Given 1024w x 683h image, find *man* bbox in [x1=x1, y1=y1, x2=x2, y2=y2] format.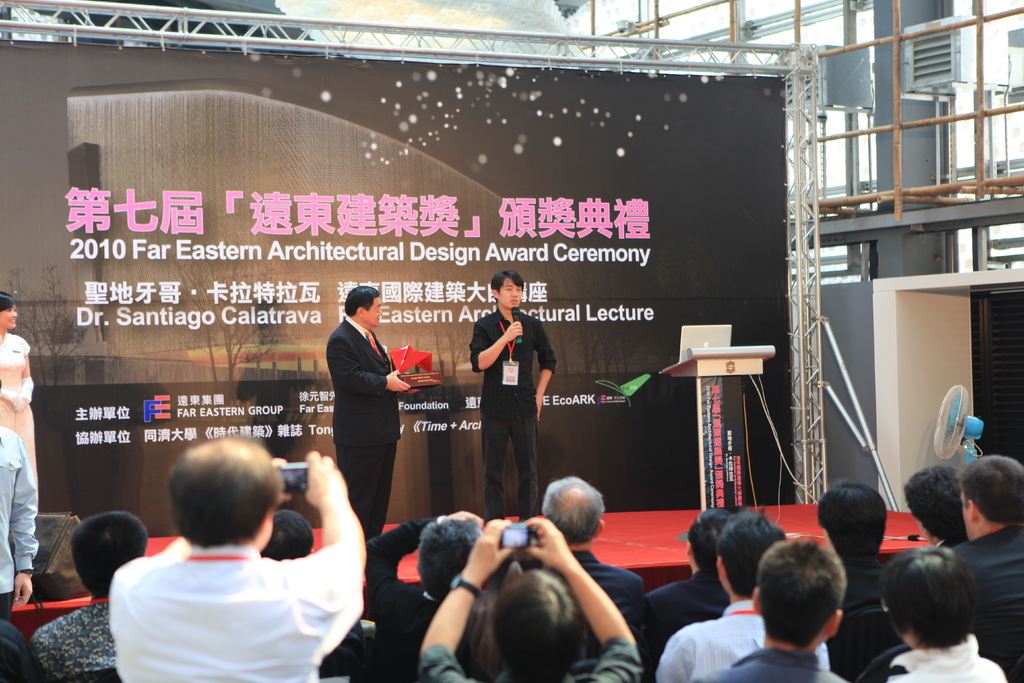
[x1=324, y1=285, x2=416, y2=543].
